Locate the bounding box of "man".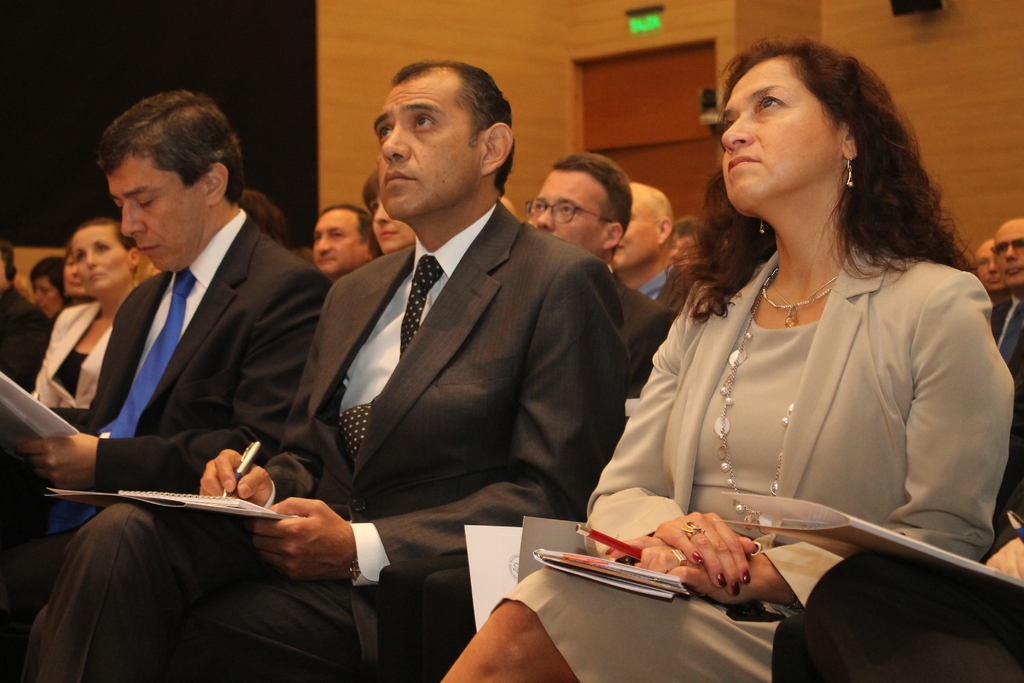
Bounding box: bbox=[605, 181, 678, 301].
